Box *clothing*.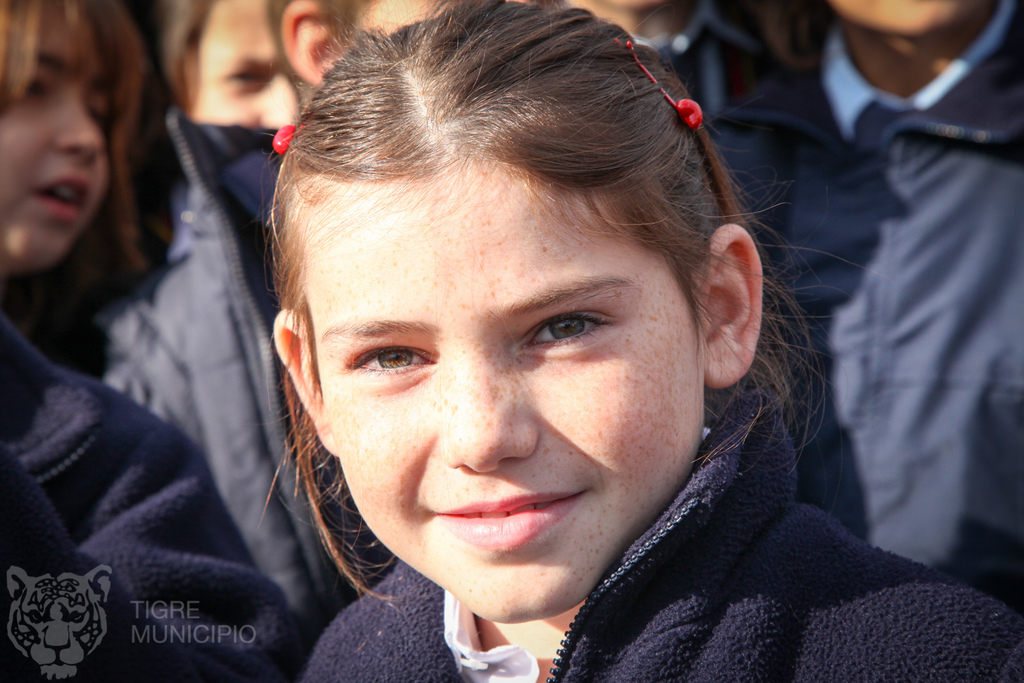
339 398 1009 681.
